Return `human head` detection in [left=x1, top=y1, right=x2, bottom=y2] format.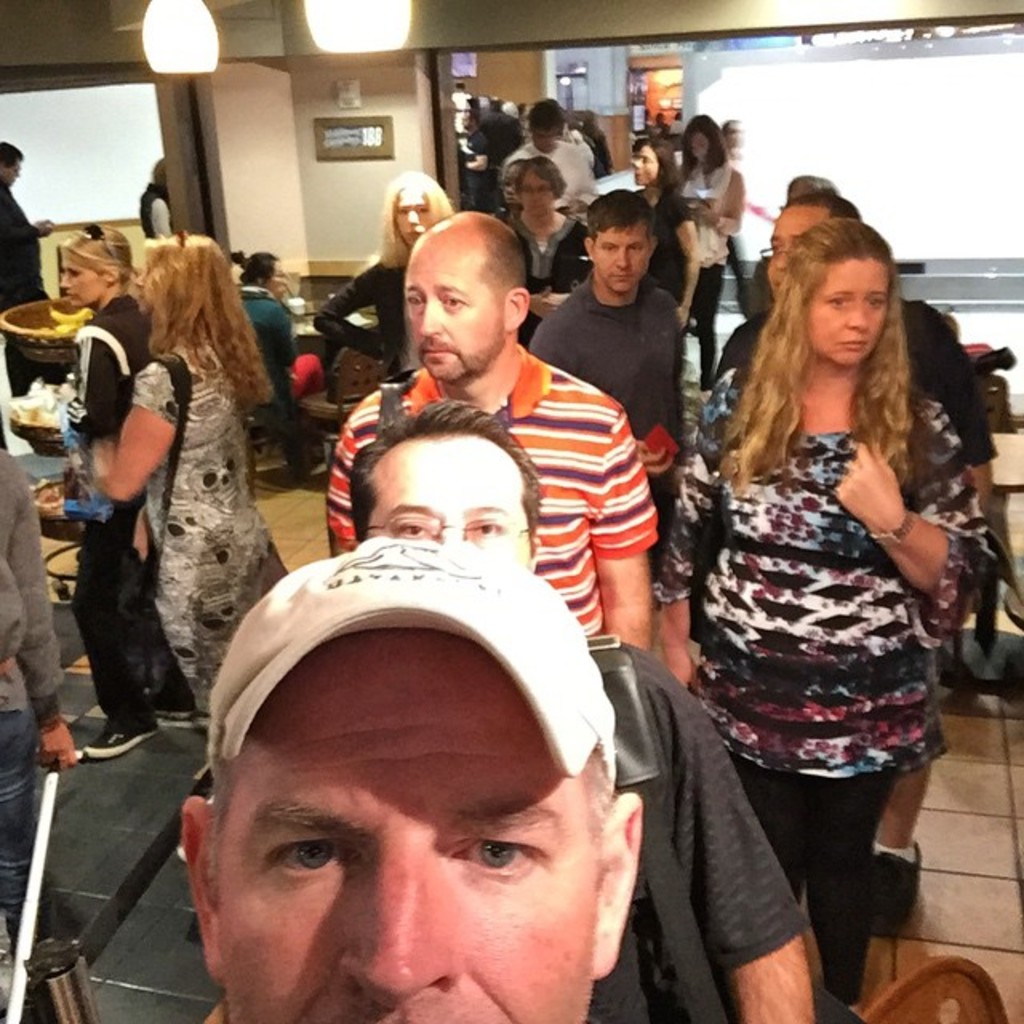
[left=381, top=171, right=454, bottom=250].
